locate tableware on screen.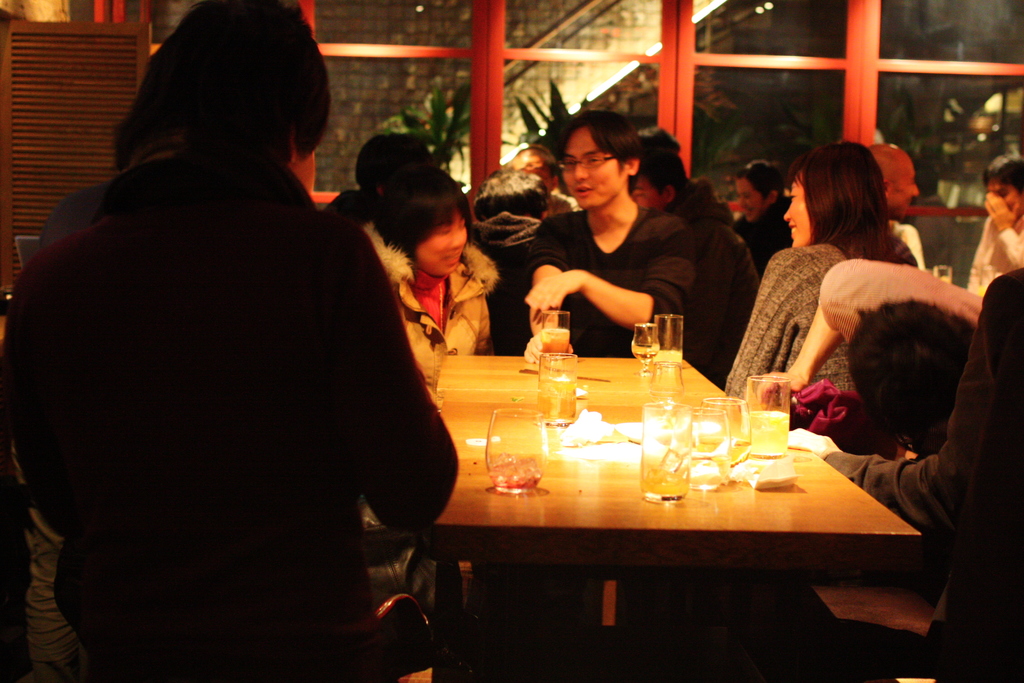
On screen at 644 362 682 401.
